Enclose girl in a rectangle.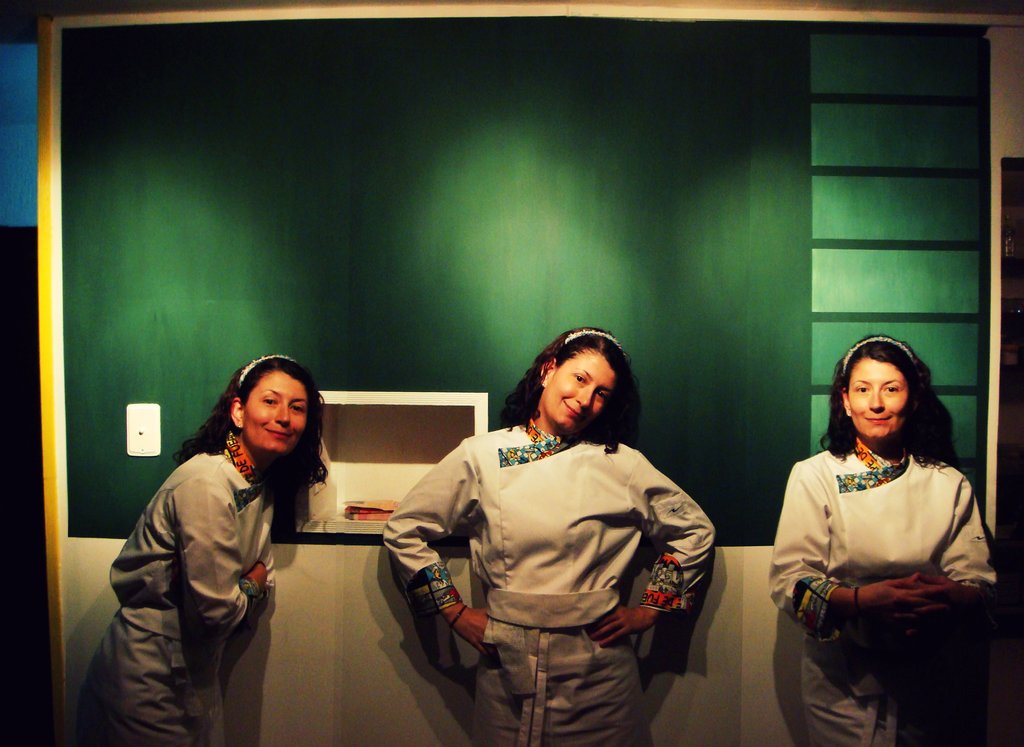
l=765, t=332, r=1000, b=746.
